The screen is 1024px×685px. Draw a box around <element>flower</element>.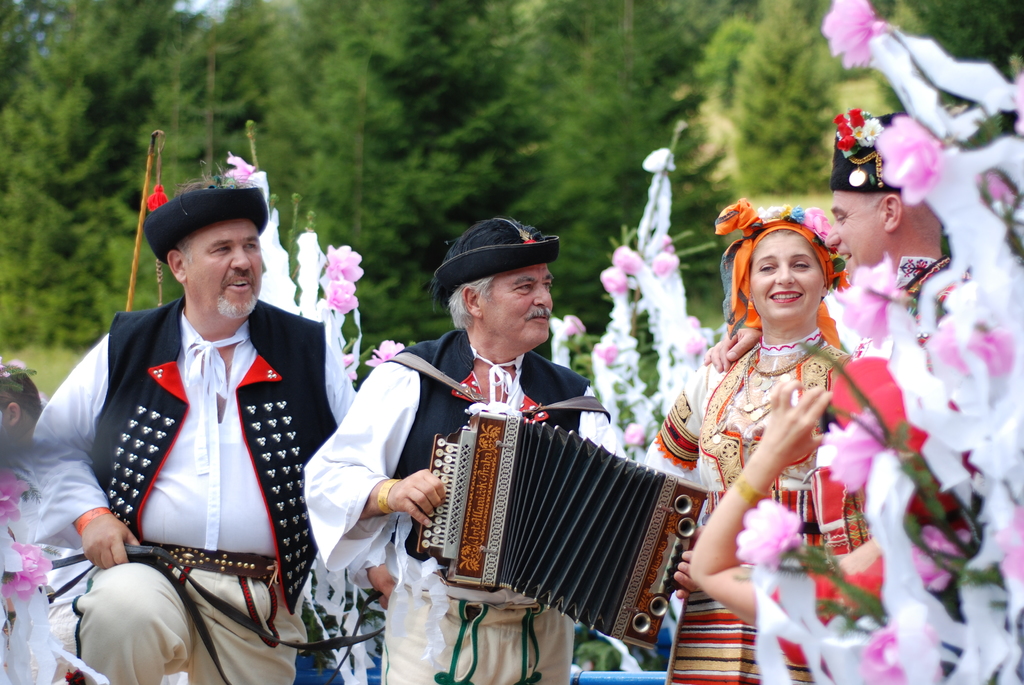
x1=878, y1=117, x2=942, y2=203.
